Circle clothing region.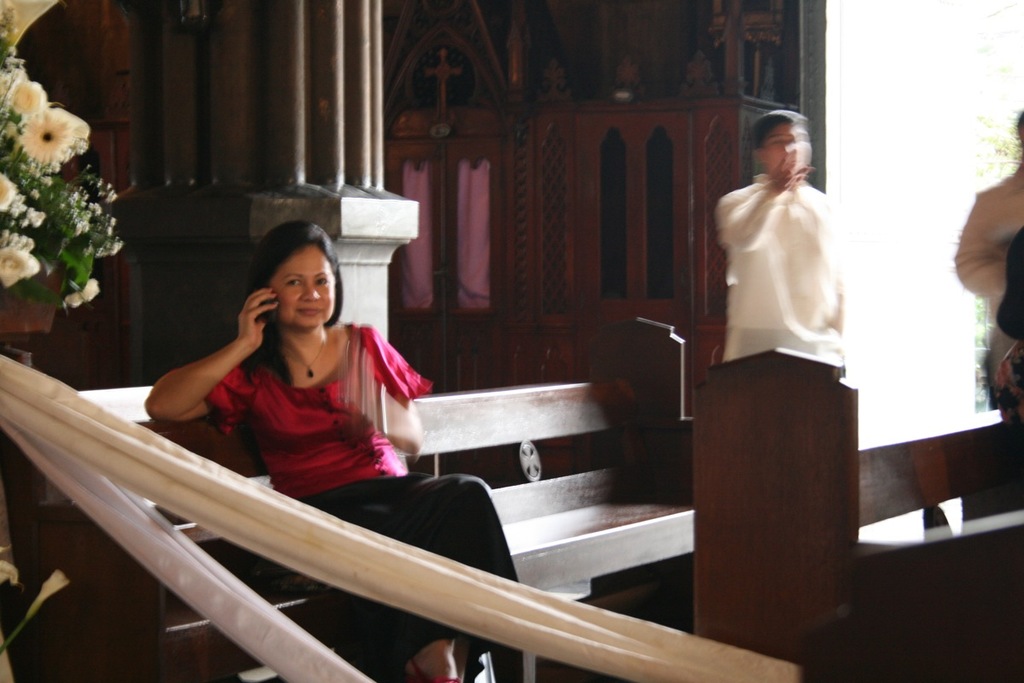
Region: [951, 159, 1023, 421].
